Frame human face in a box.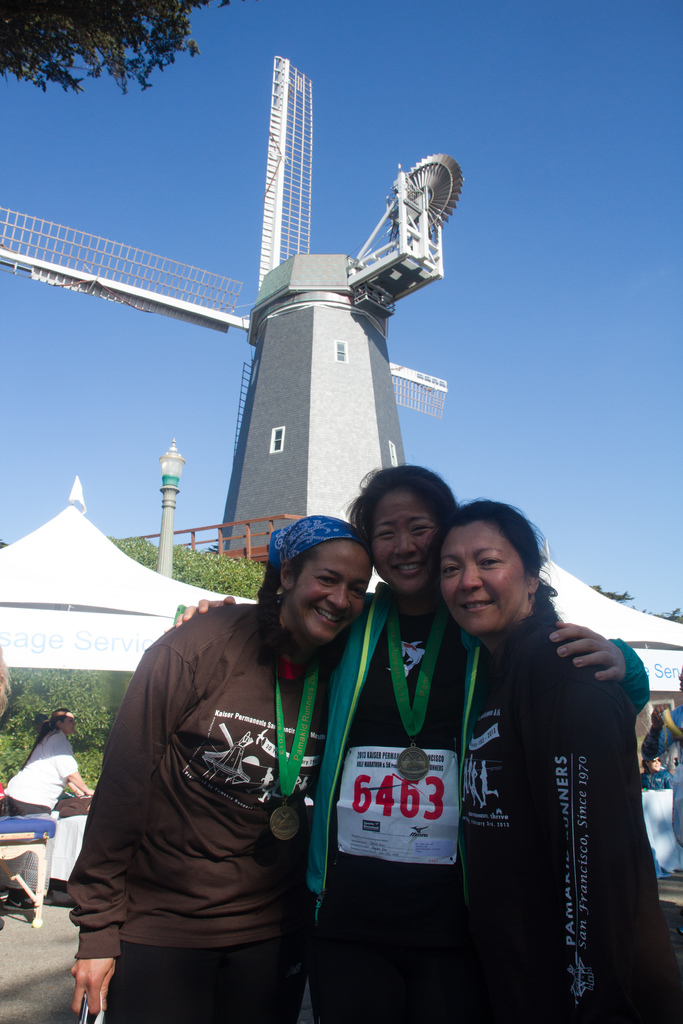
291,540,375,646.
